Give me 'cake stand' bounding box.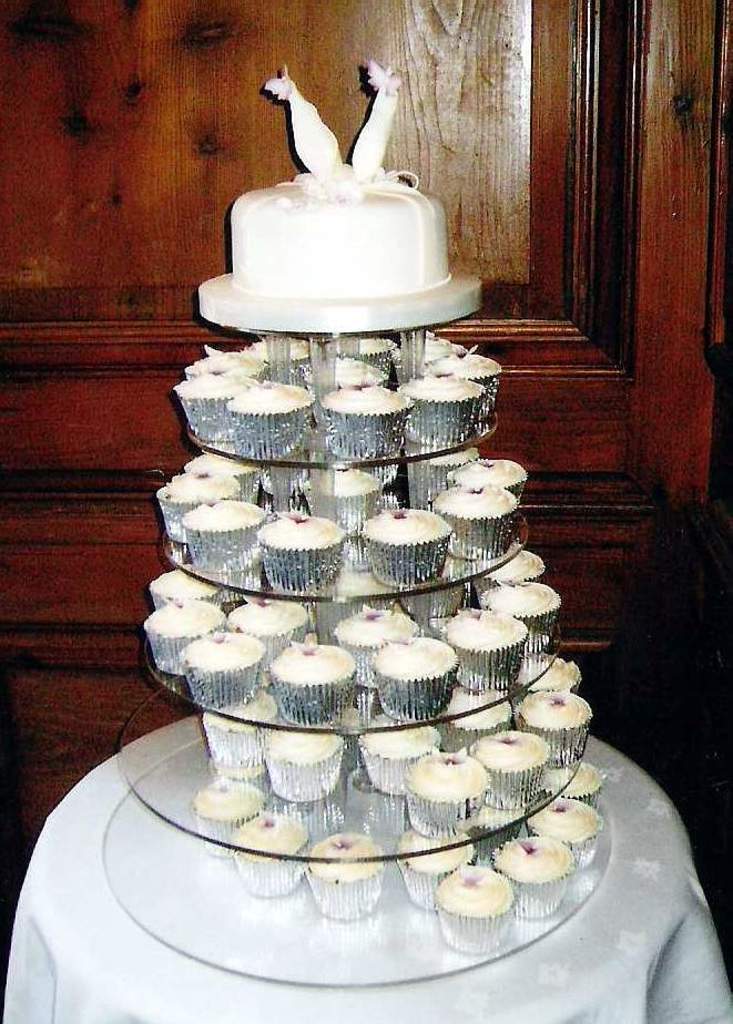
101 260 614 990.
